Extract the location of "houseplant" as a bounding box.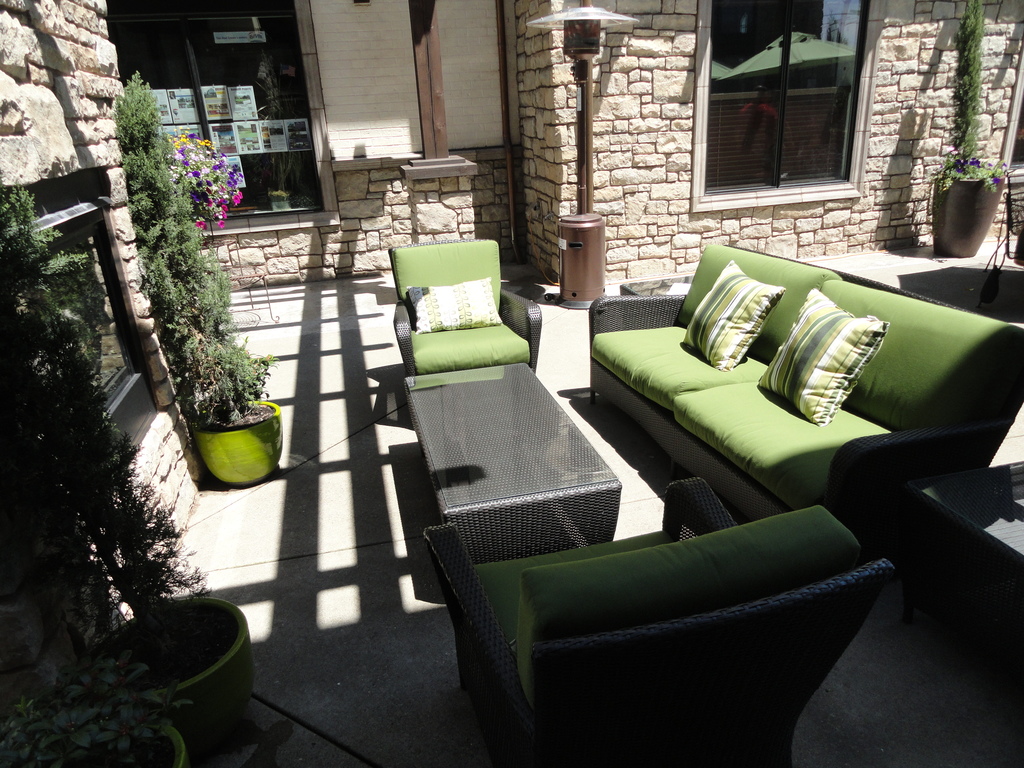
x1=924, y1=0, x2=1010, y2=257.
